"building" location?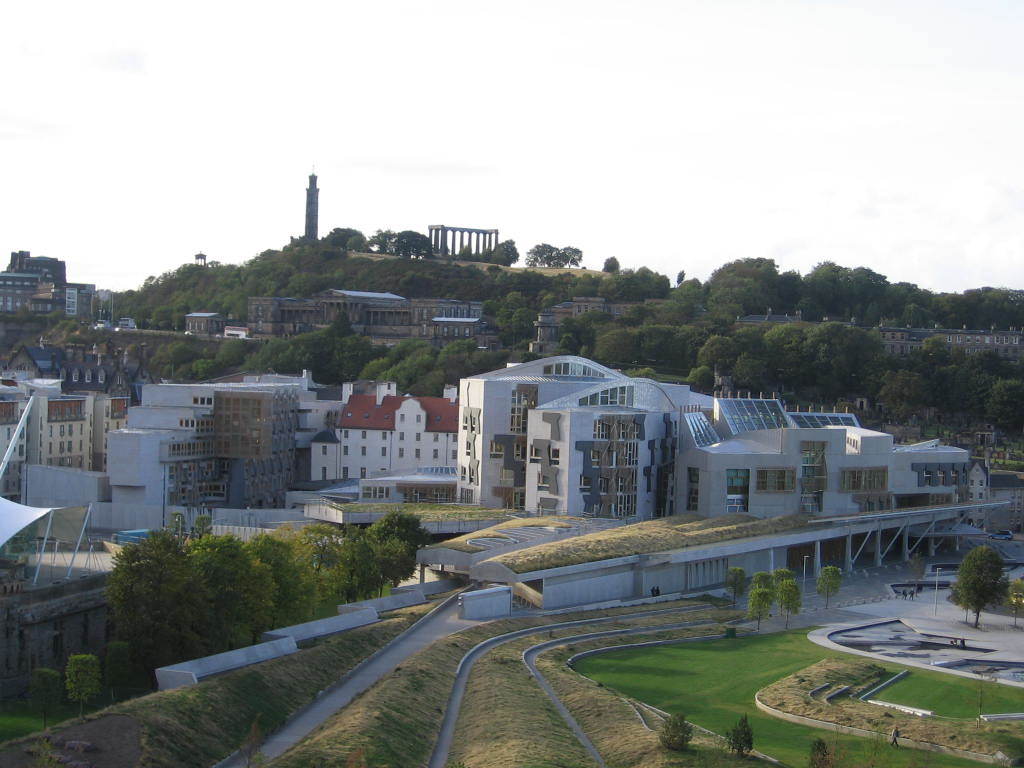
left=0, top=380, right=128, bottom=502
